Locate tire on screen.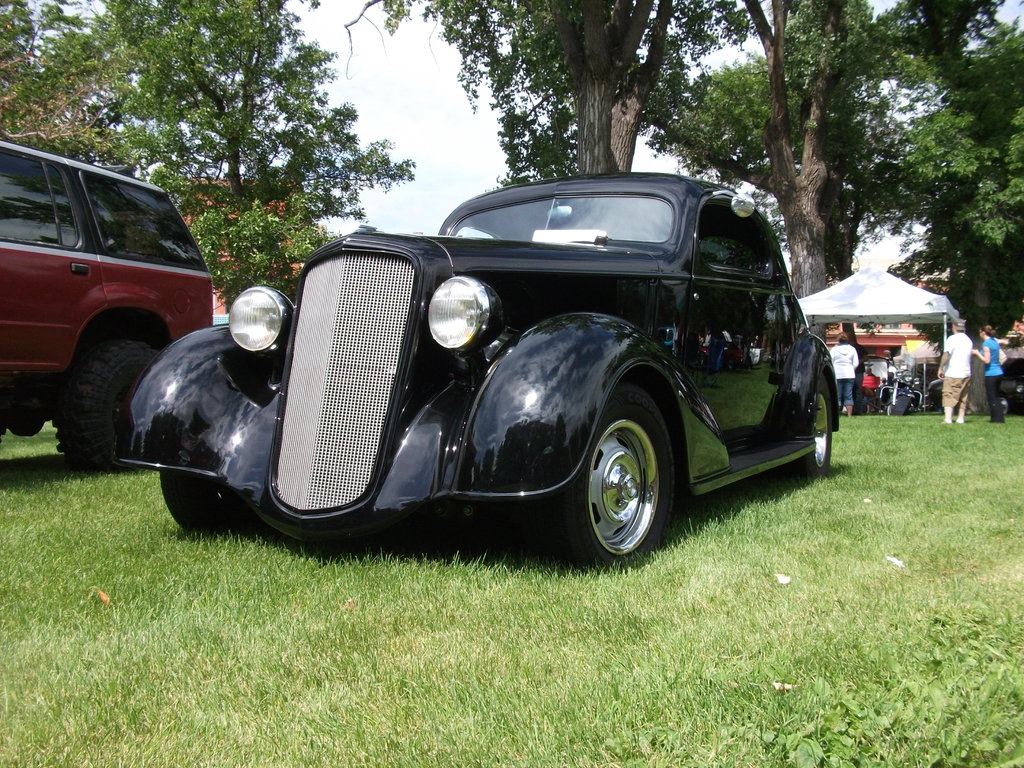
On screen at left=57, top=332, right=157, bottom=468.
